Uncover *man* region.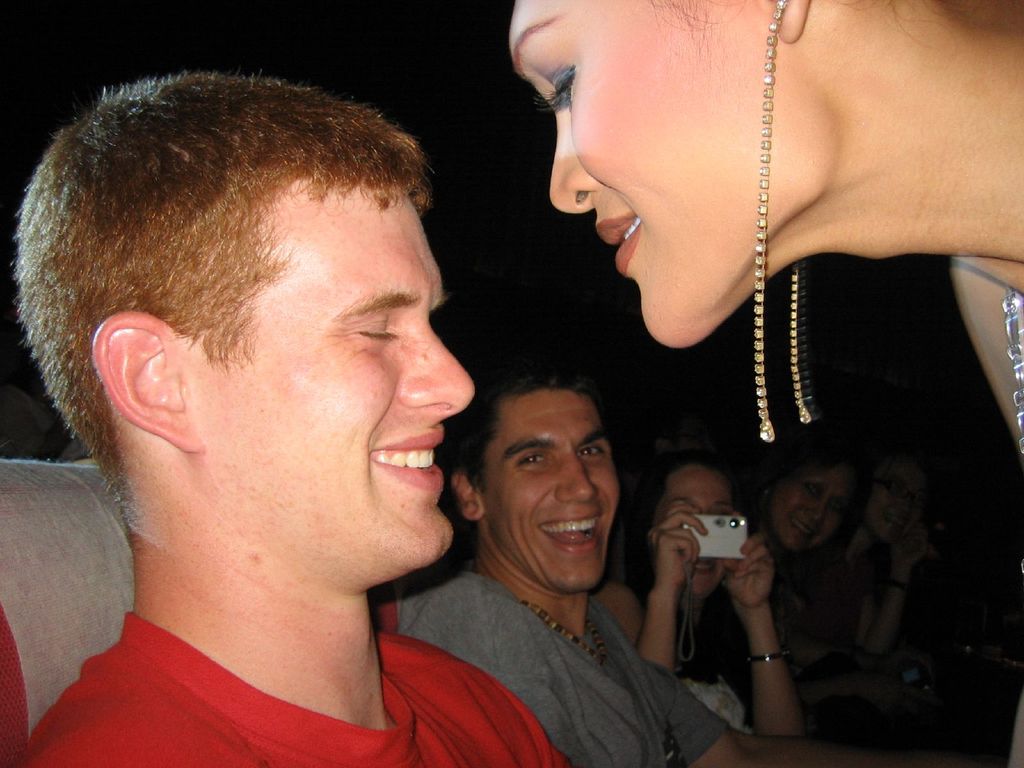
Uncovered: [396, 366, 895, 767].
